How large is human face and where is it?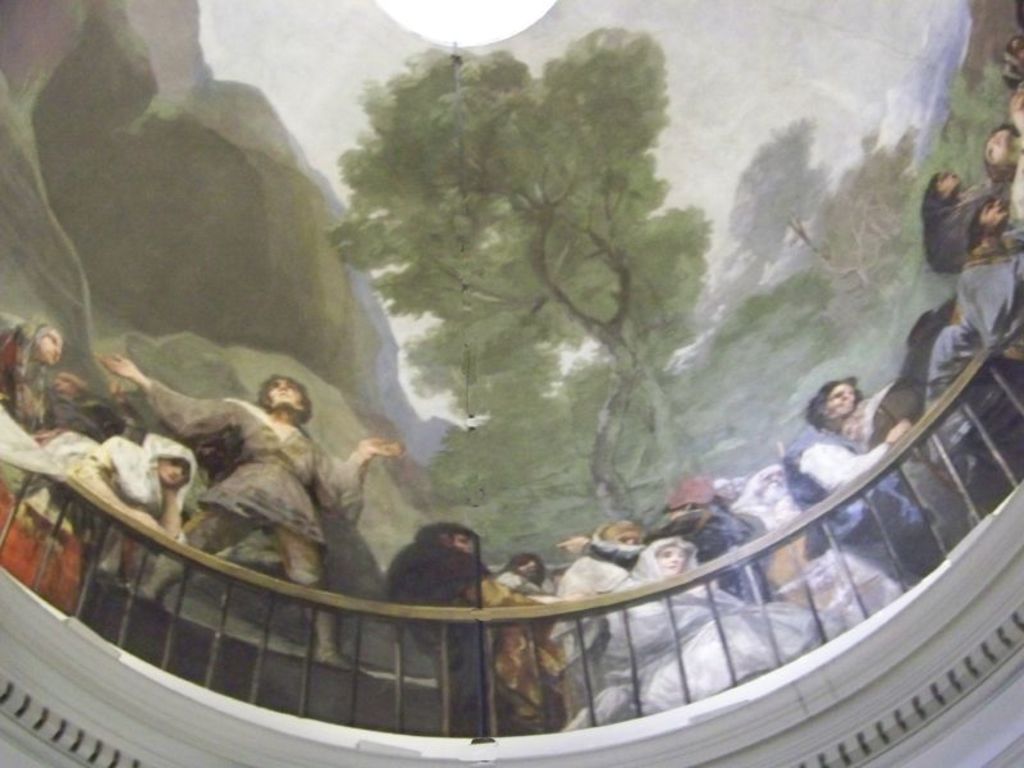
Bounding box: 654:540:689:580.
